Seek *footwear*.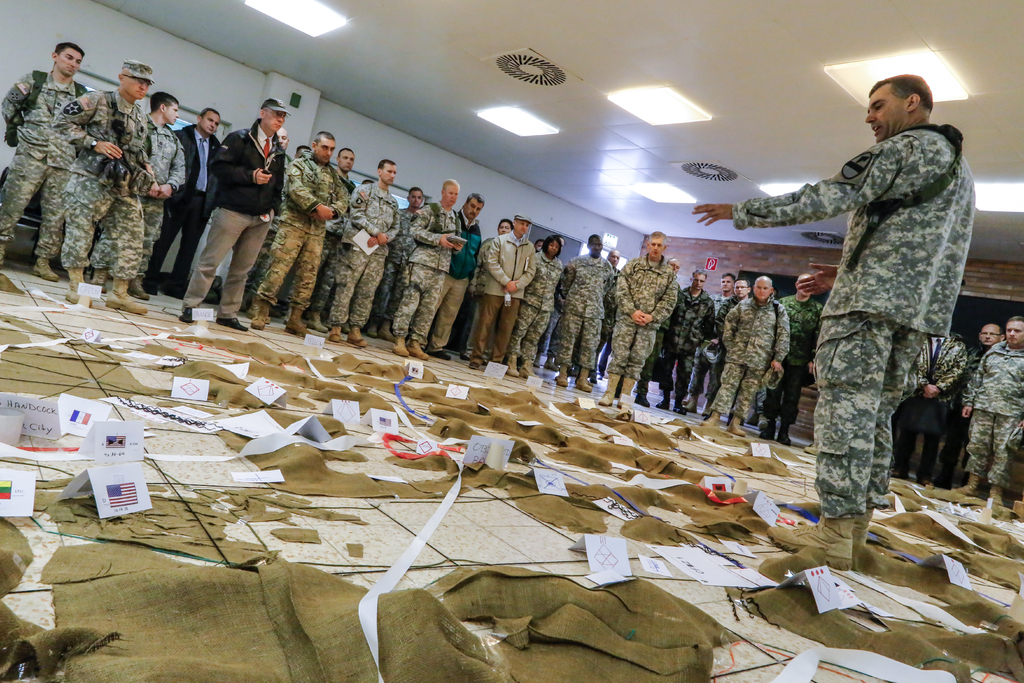
pyautogui.locateOnScreen(653, 388, 674, 409).
